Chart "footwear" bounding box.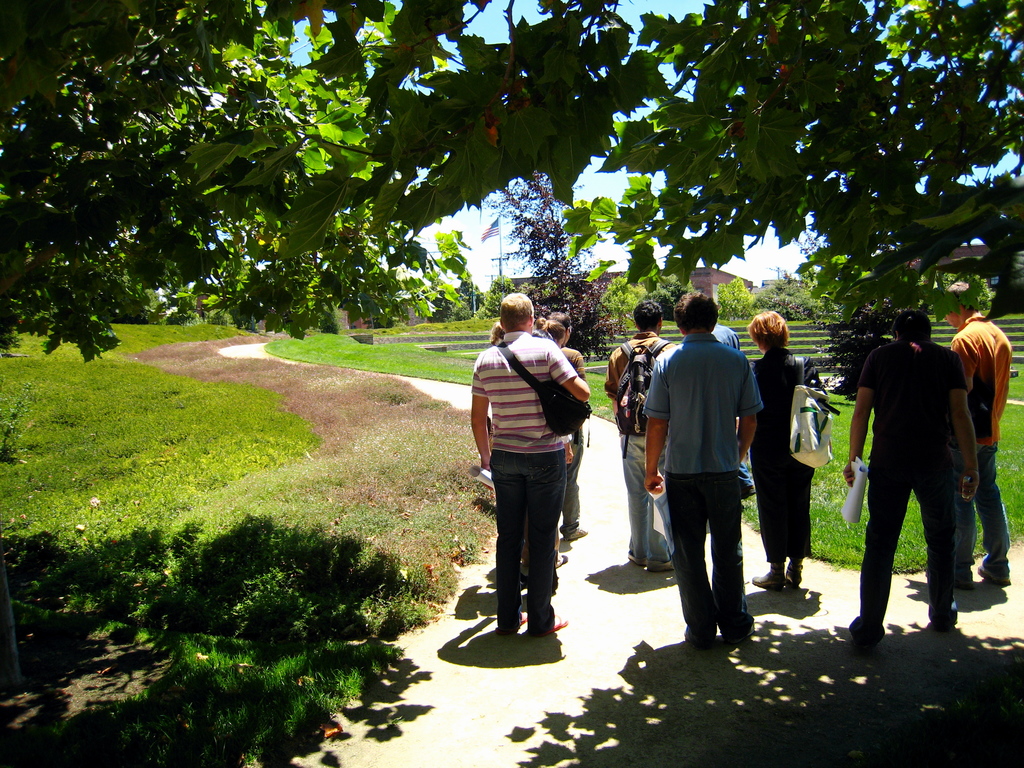
Charted: <bbox>976, 561, 1014, 590</bbox>.
